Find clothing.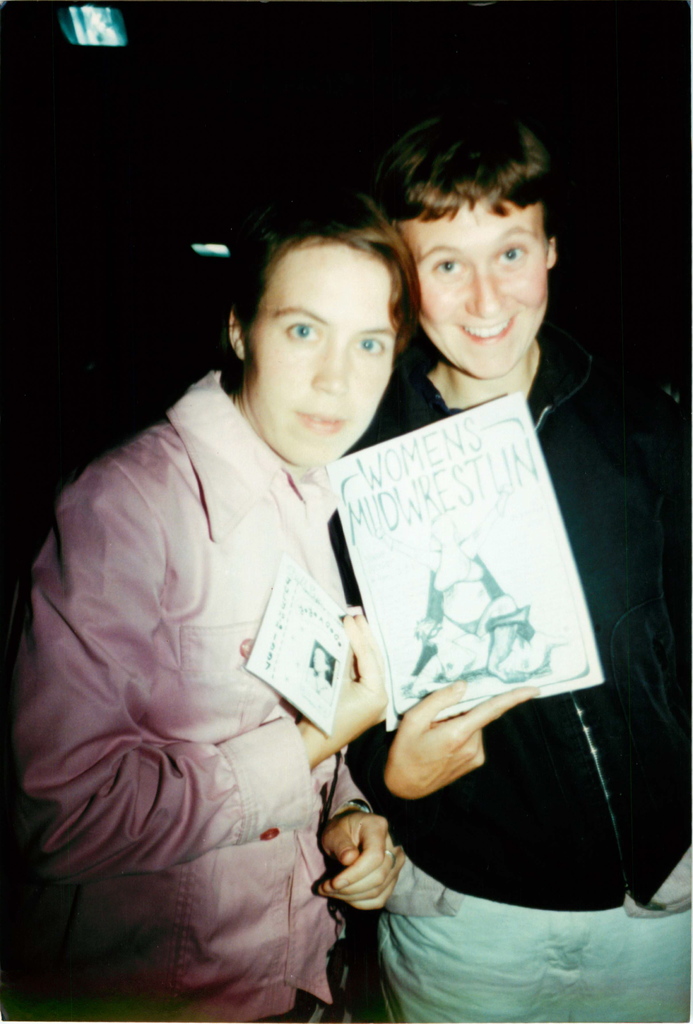
(x1=327, y1=323, x2=692, y2=1023).
